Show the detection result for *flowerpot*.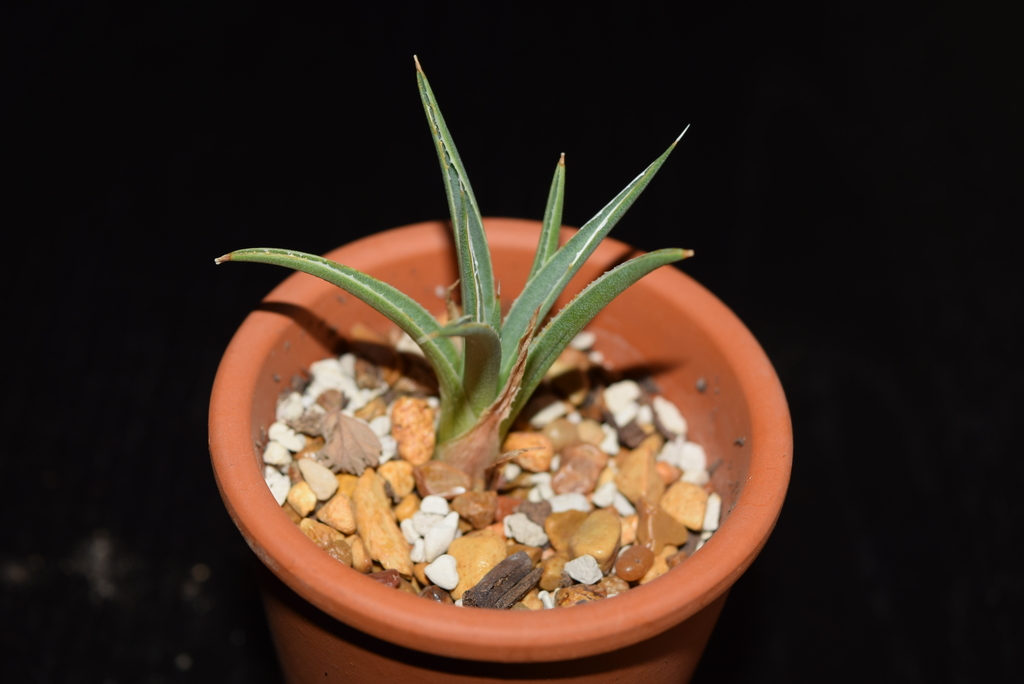
211 214 799 681.
